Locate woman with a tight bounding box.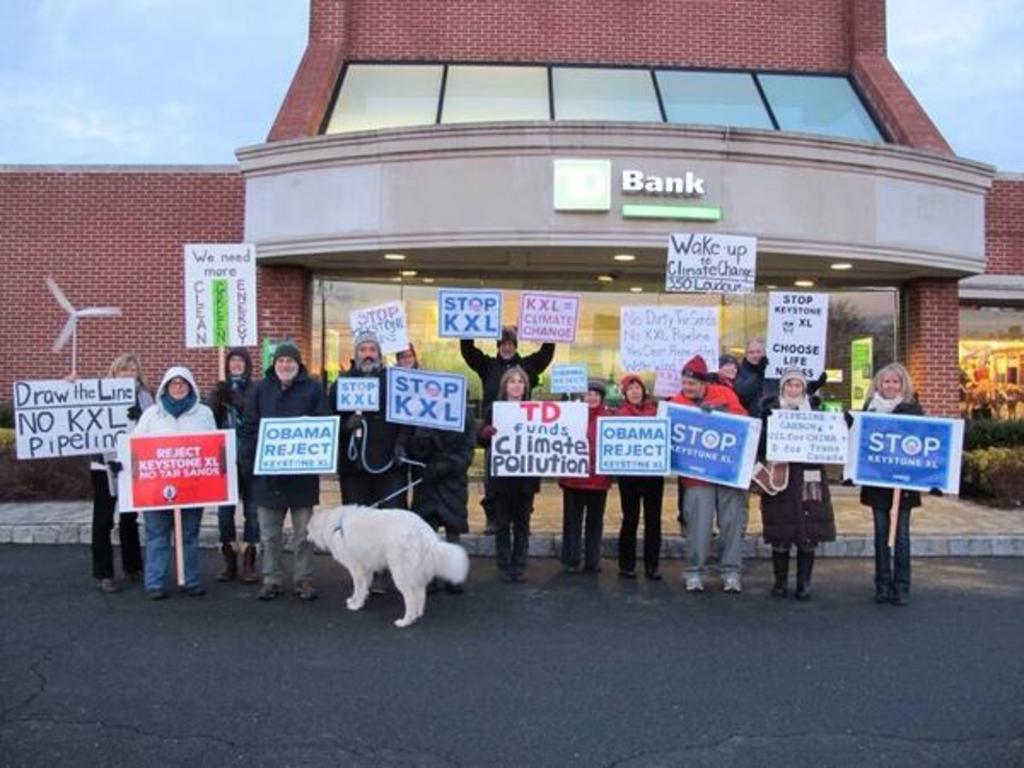
crop(212, 357, 254, 567).
